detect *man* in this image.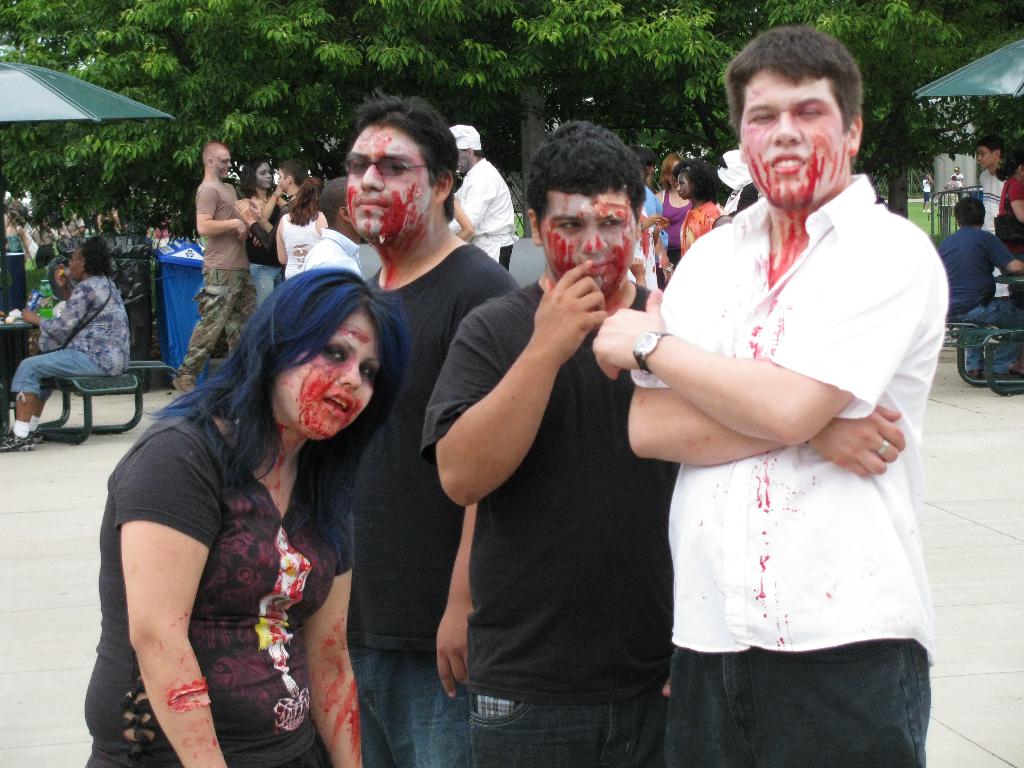
Detection: box(447, 124, 518, 264).
